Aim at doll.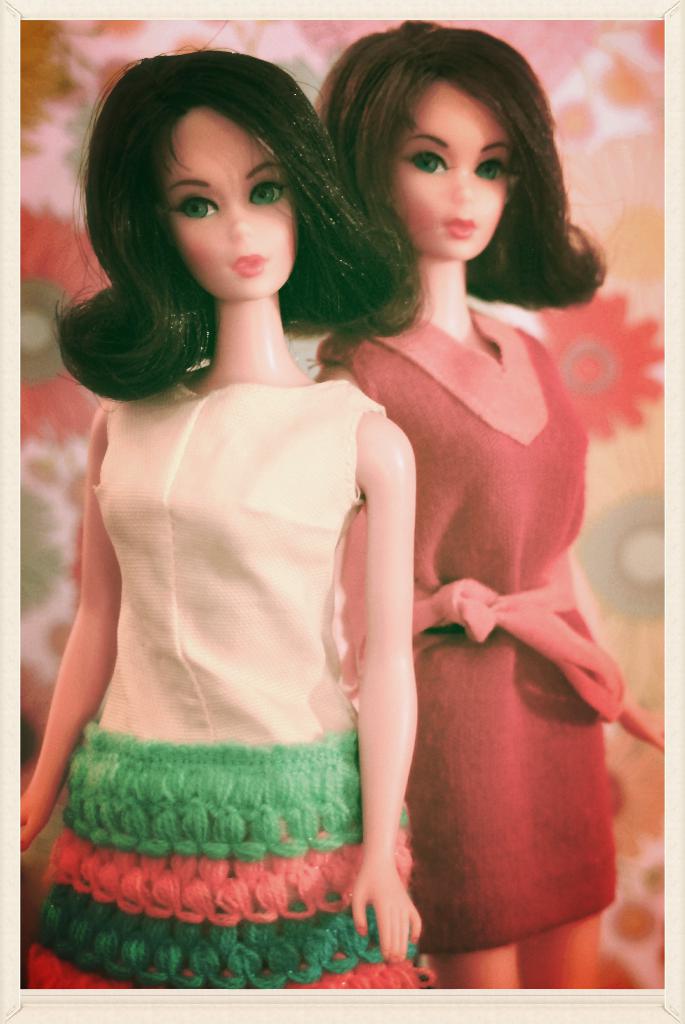
Aimed at (310, 15, 667, 984).
